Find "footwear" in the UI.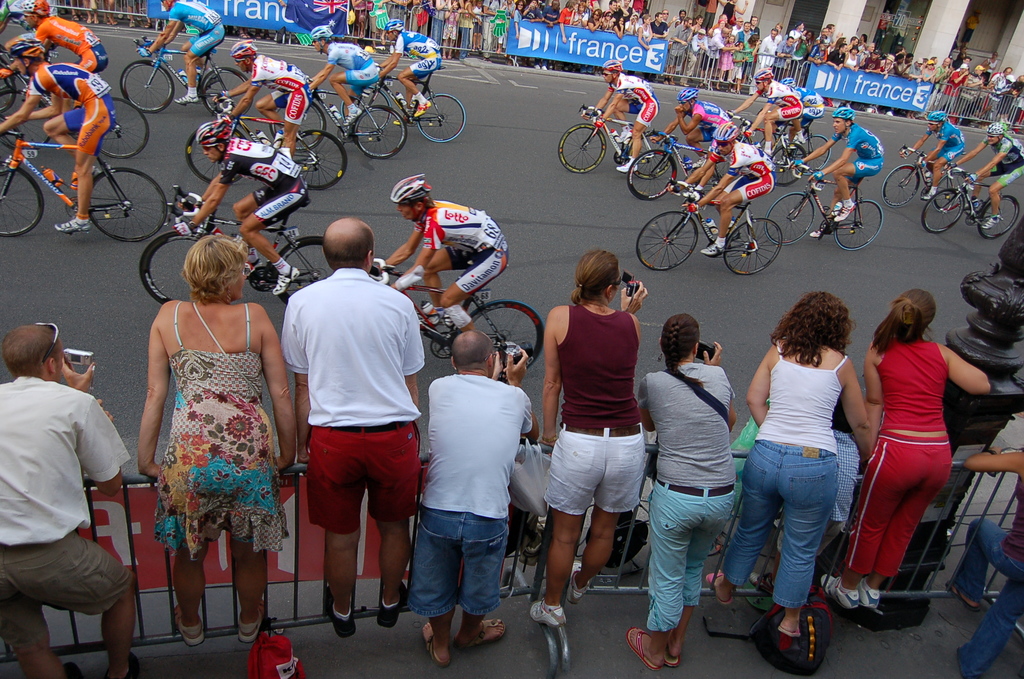
UI element at (x1=942, y1=578, x2=981, y2=614).
